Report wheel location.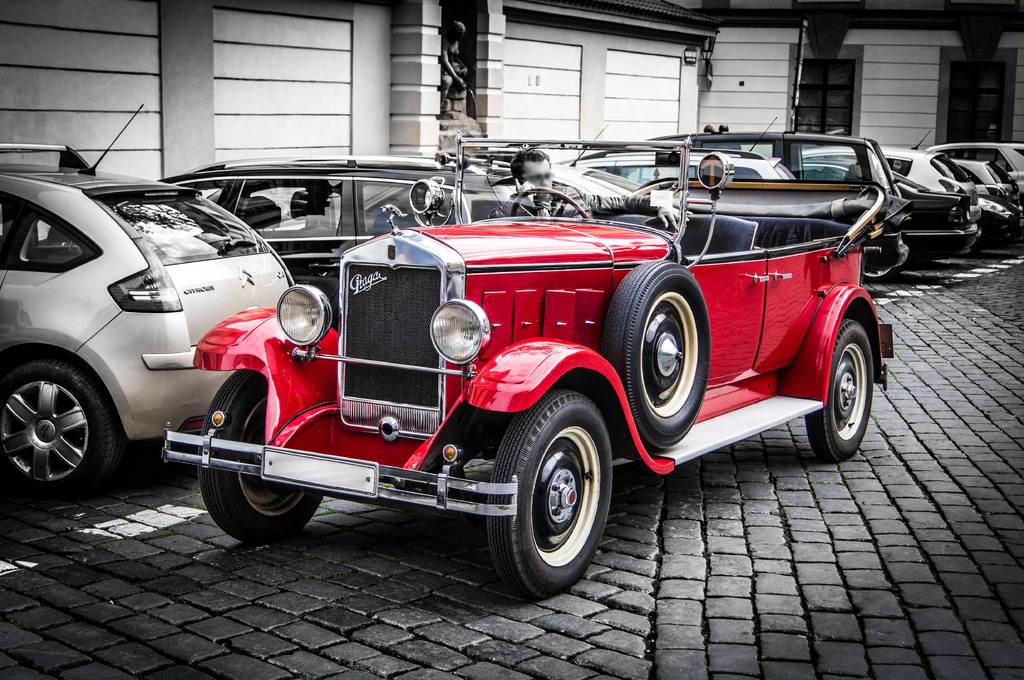
Report: (490, 396, 618, 594).
